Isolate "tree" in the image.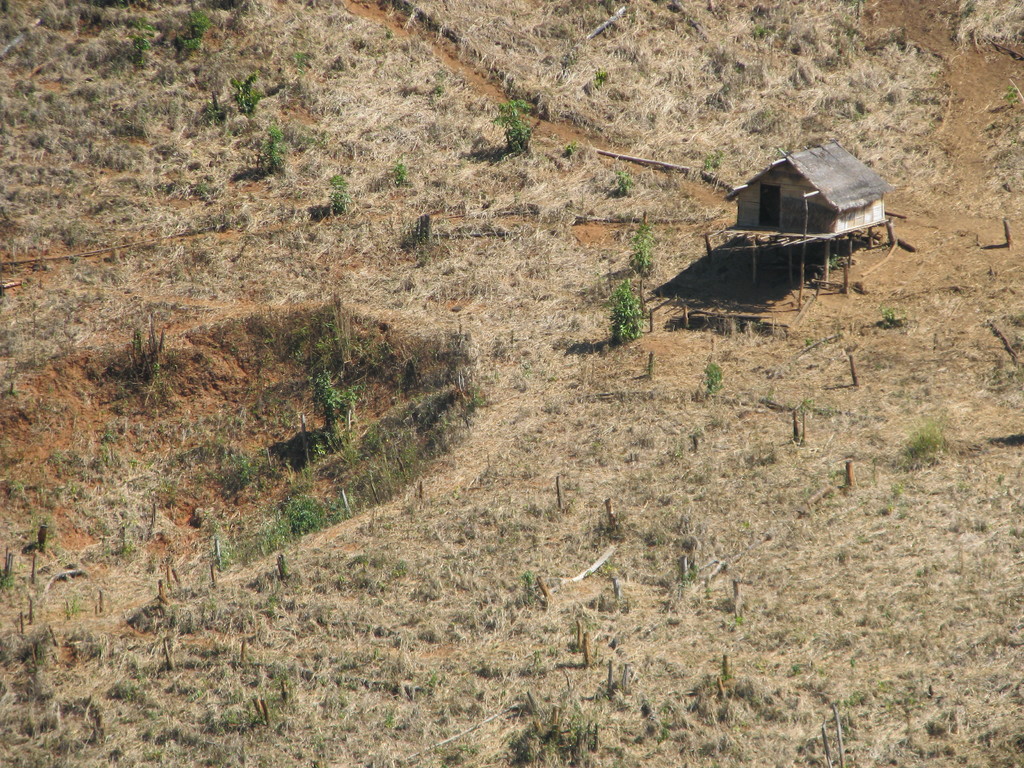
Isolated region: <region>492, 98, 535, 157</region>.
